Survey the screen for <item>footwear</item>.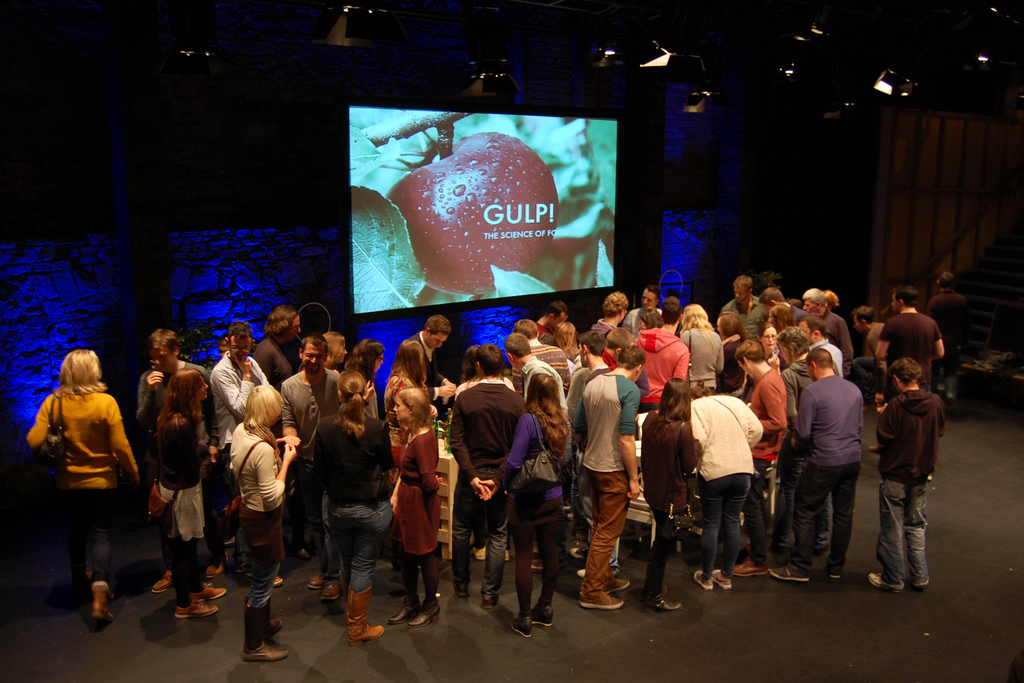
Survey found: l=696, t=570, r=714, b=594.
